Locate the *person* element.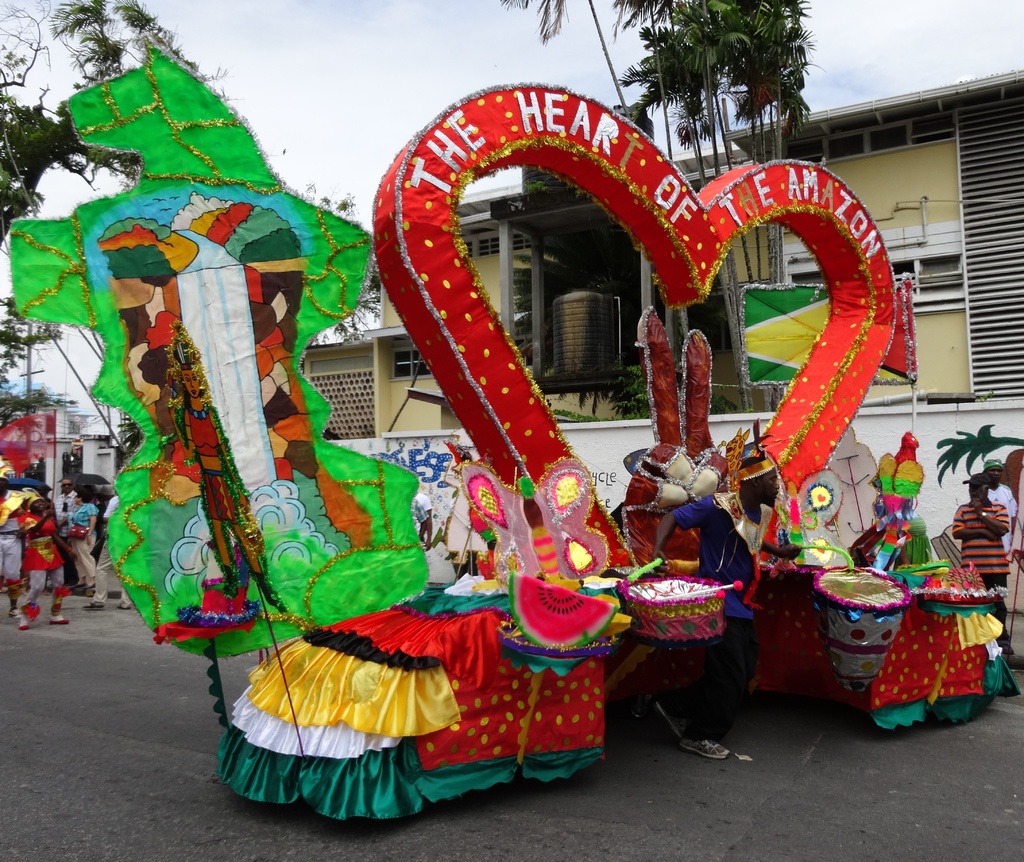
Element bbox: (653, 465, 783, 752).
